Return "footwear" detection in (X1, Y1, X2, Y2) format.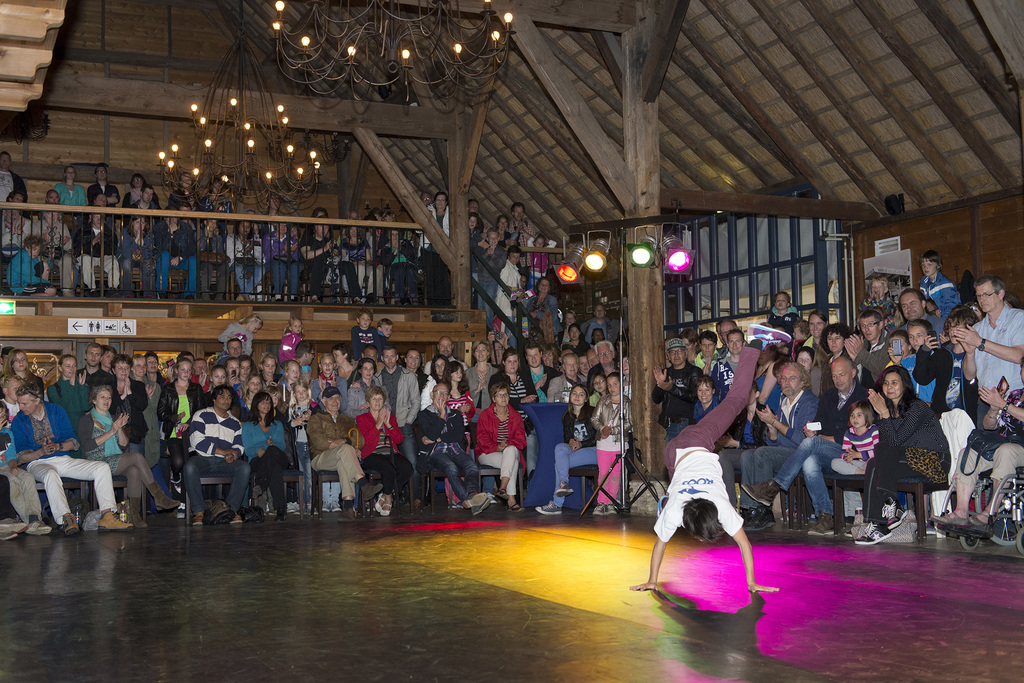
(65, 511, 79, 537).
